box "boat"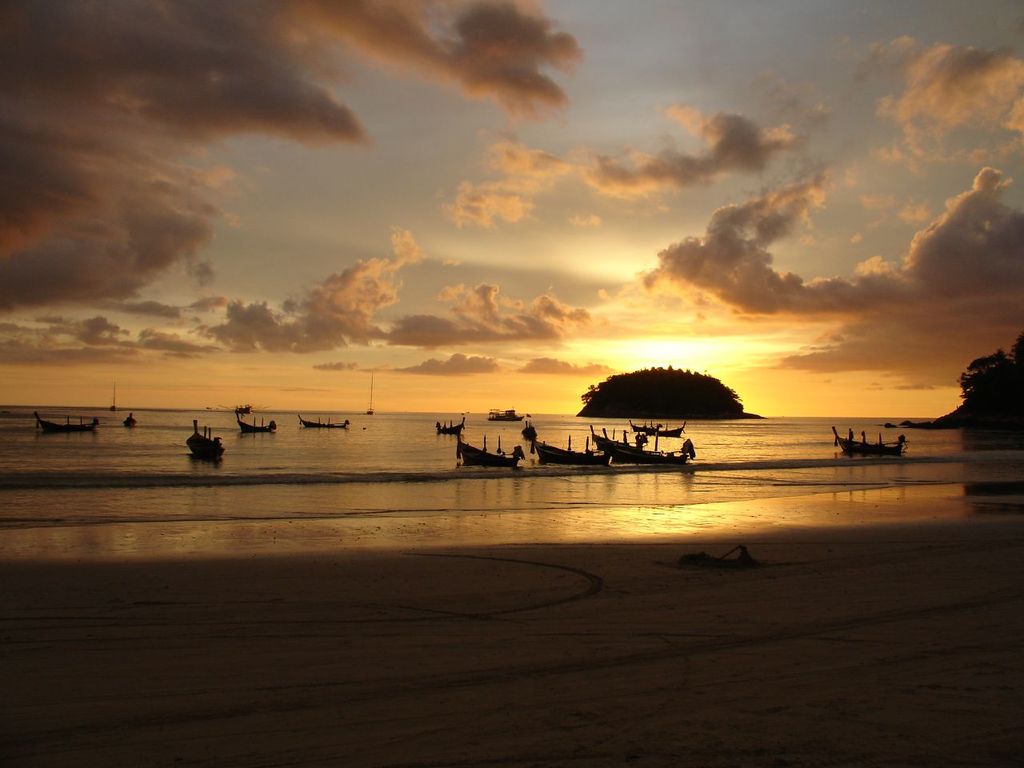
crop(837, 430, 911, 458)
